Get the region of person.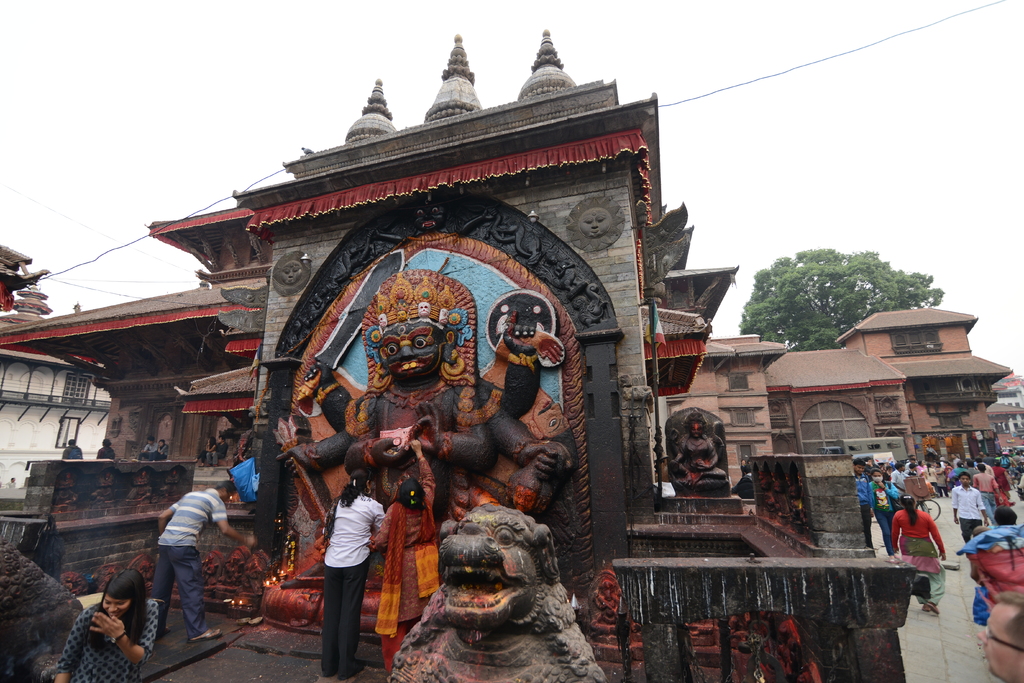
locate(140, 438, 158, 461).
